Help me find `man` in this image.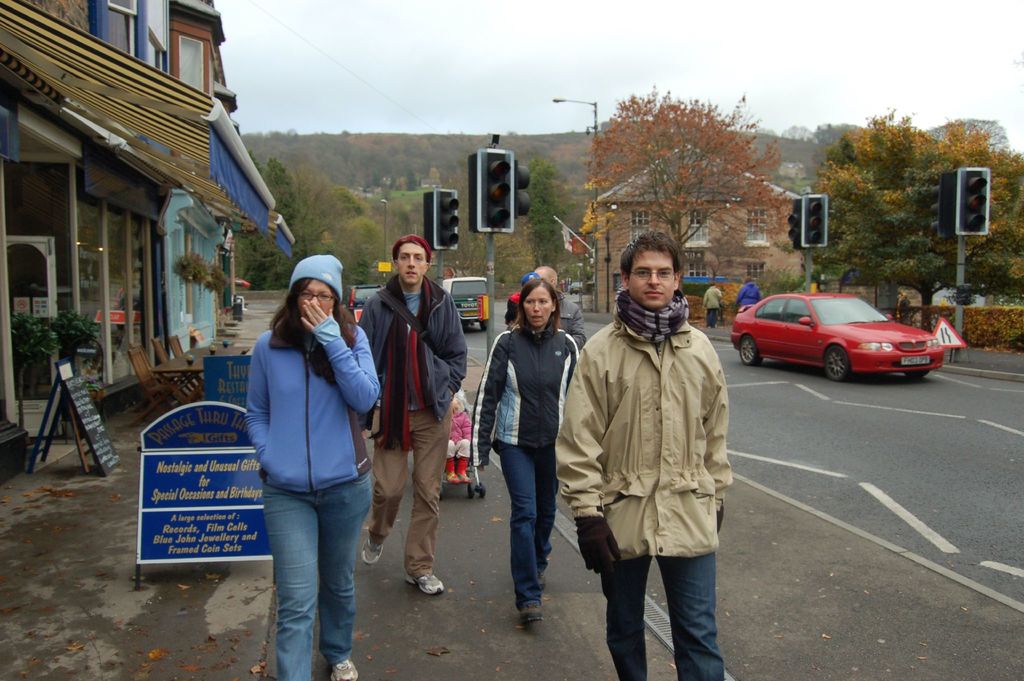
Found it: 535 261 584 353.
